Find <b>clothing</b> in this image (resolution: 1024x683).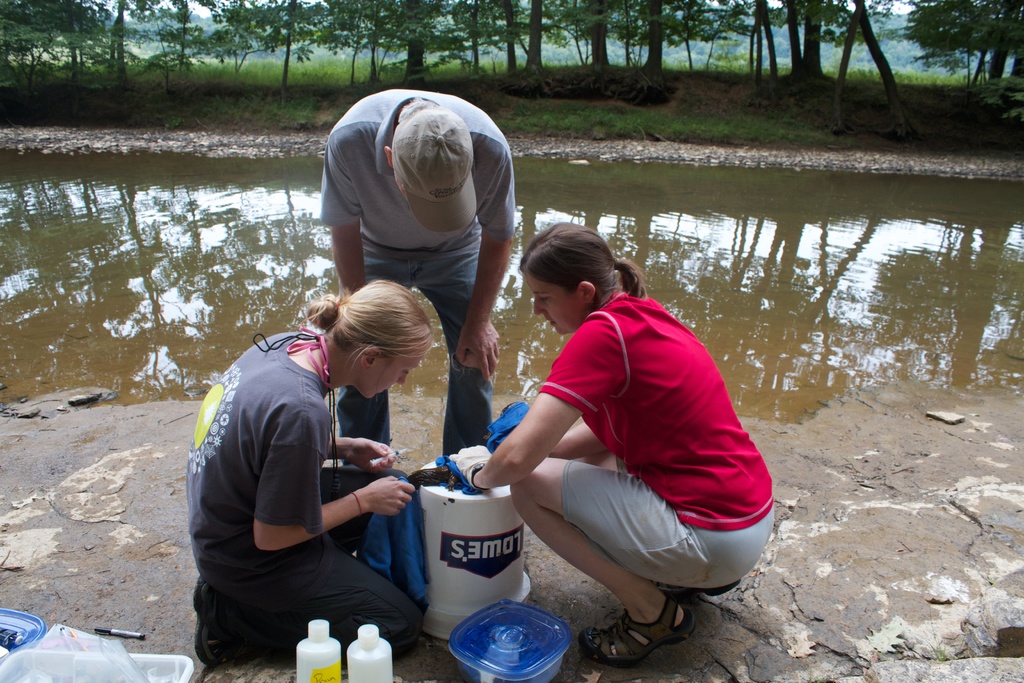
pyautogui.locateOnScreen(189, 315, 414, 654).
